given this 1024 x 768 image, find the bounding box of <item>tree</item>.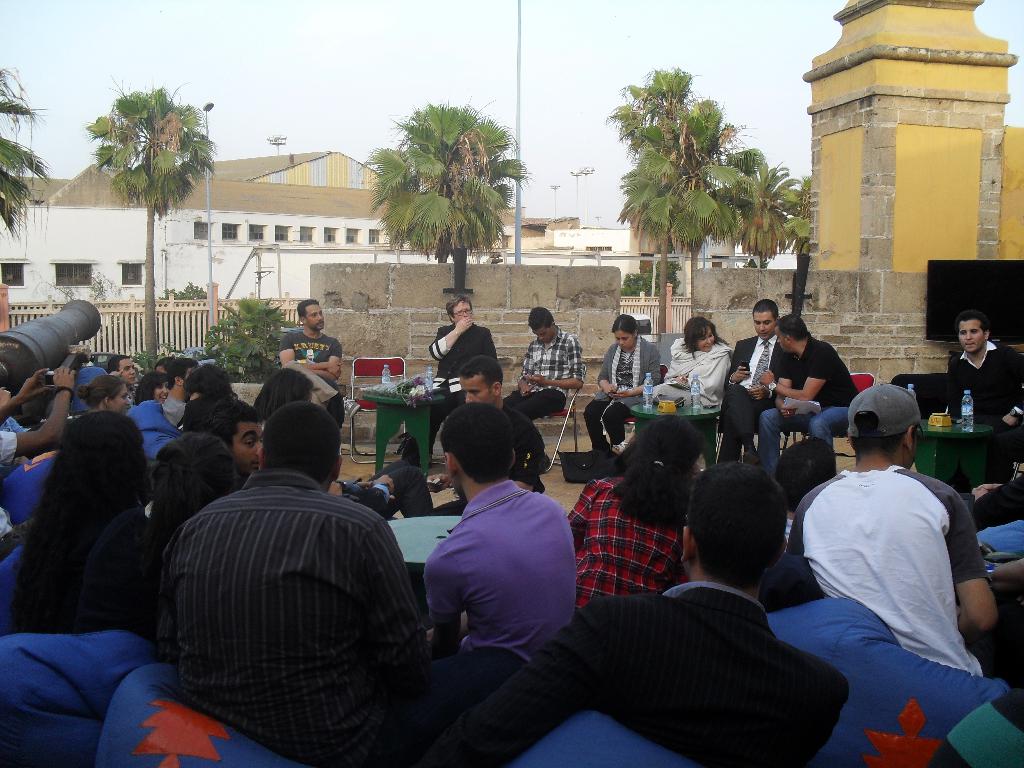
(x1=726, y1=150, x2=805, y2=267).
